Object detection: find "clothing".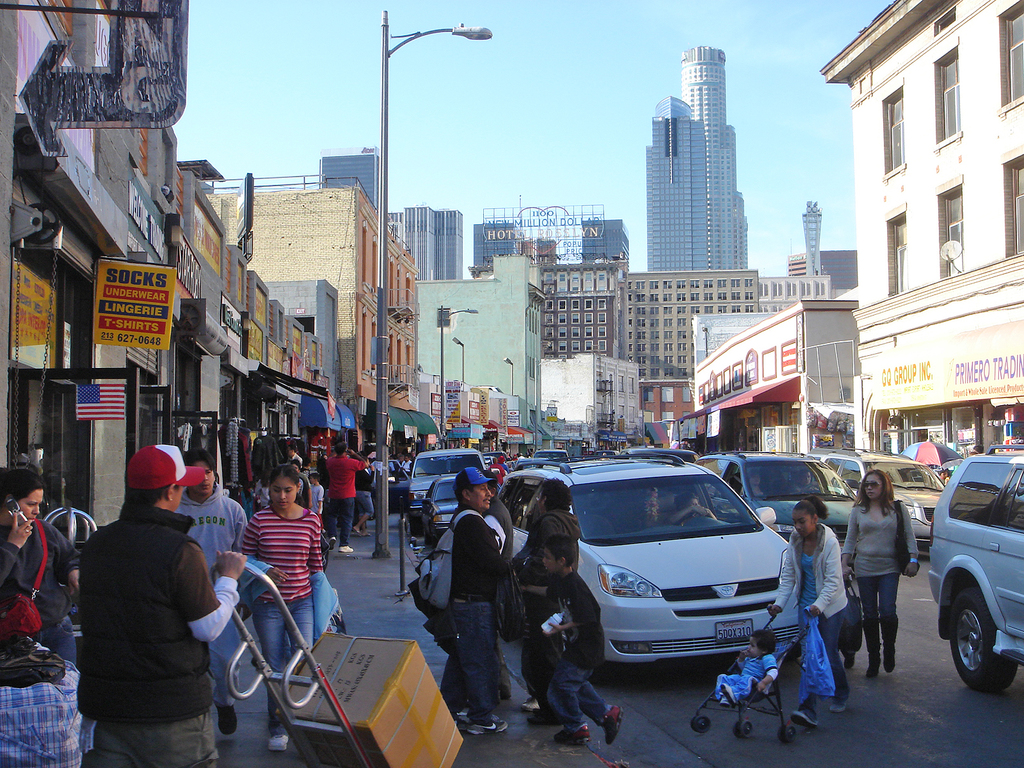
bbox=(326, 449, 366, 543).
